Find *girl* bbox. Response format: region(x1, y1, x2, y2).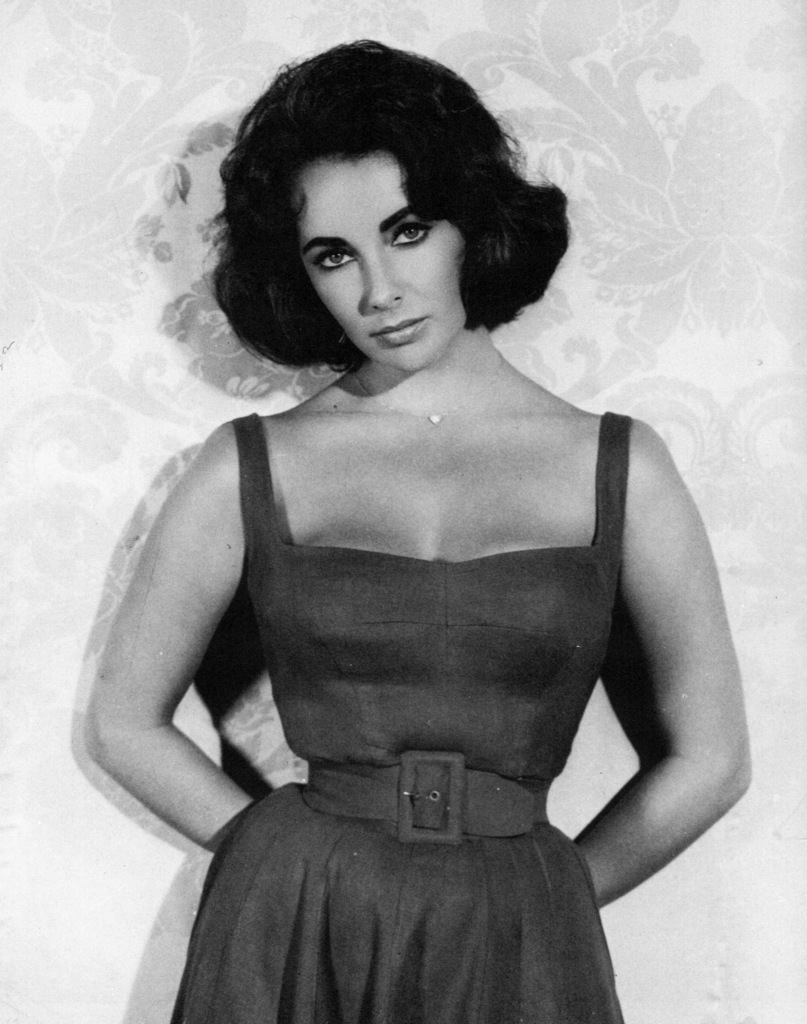
region(81, 37, 751, 1023).
